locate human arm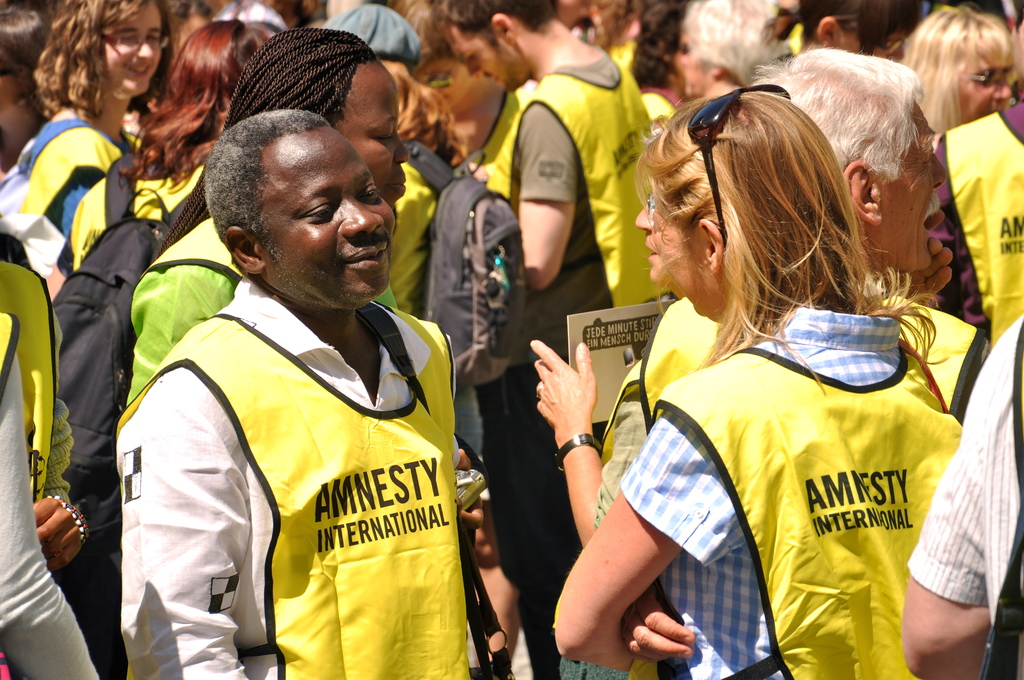
BBox(126, 265, 235, 403)
